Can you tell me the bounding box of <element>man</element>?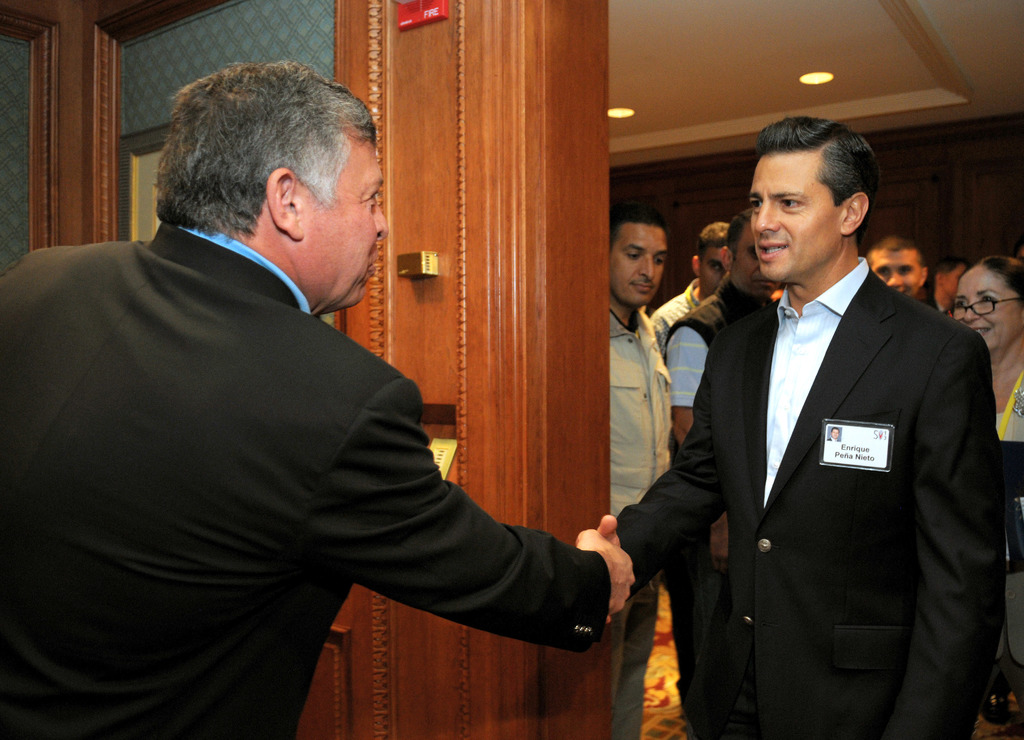
870:228:925:300.
